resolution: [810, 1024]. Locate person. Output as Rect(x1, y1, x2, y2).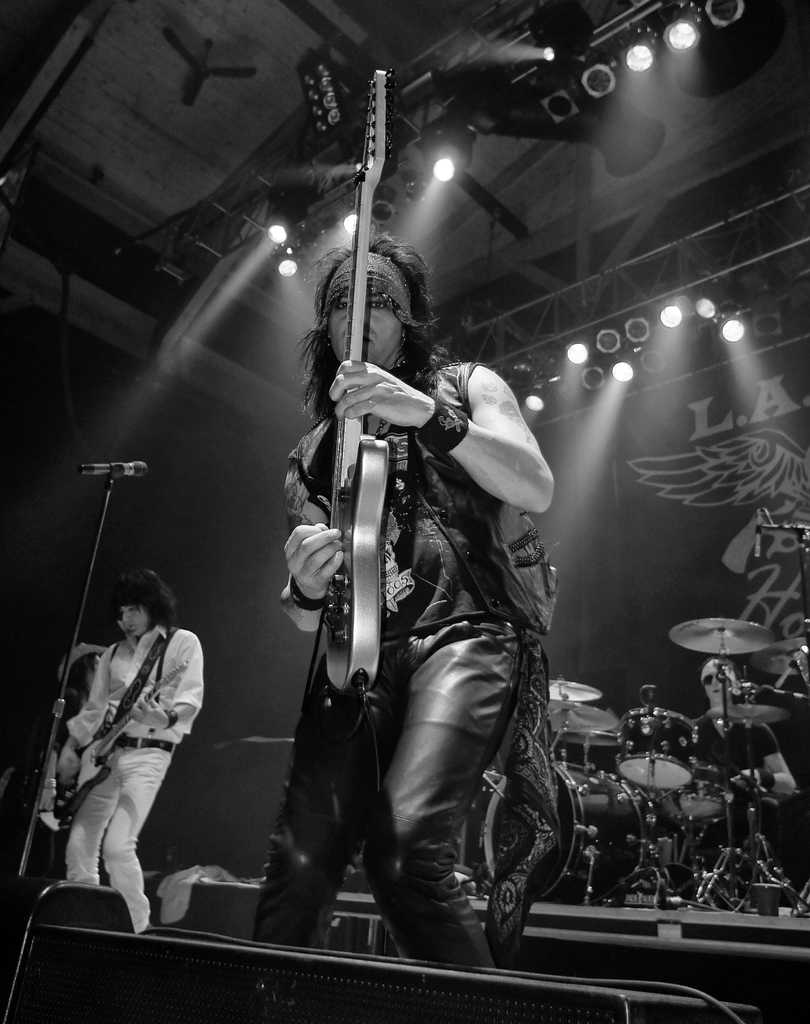
Rect(482, 504, 574, 961).
